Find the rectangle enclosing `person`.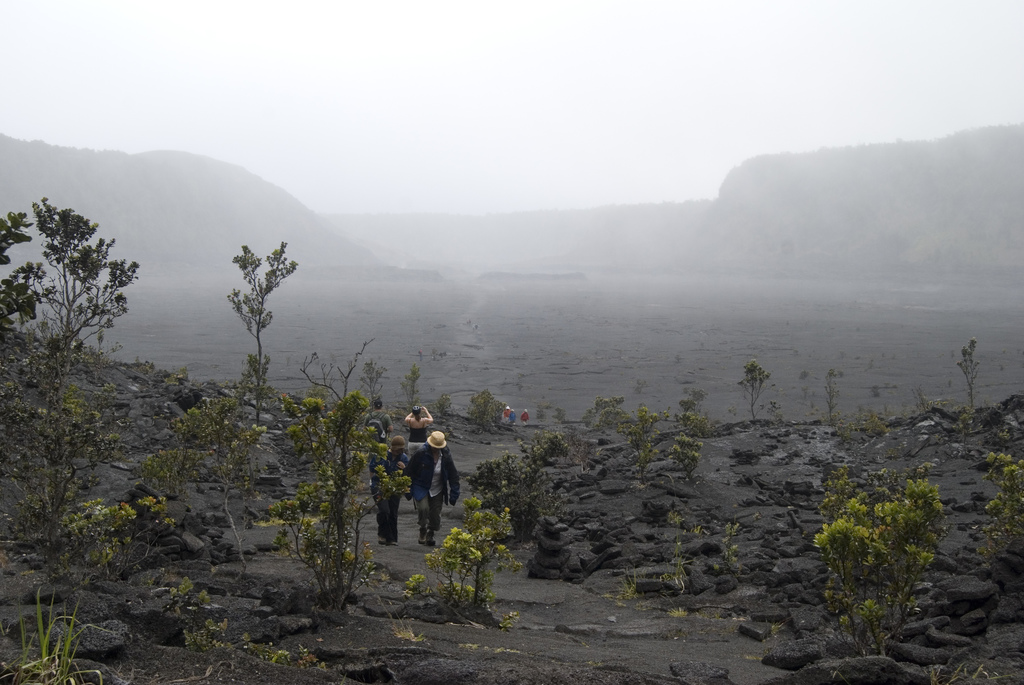
BBox(403, 415, 461, 560).
